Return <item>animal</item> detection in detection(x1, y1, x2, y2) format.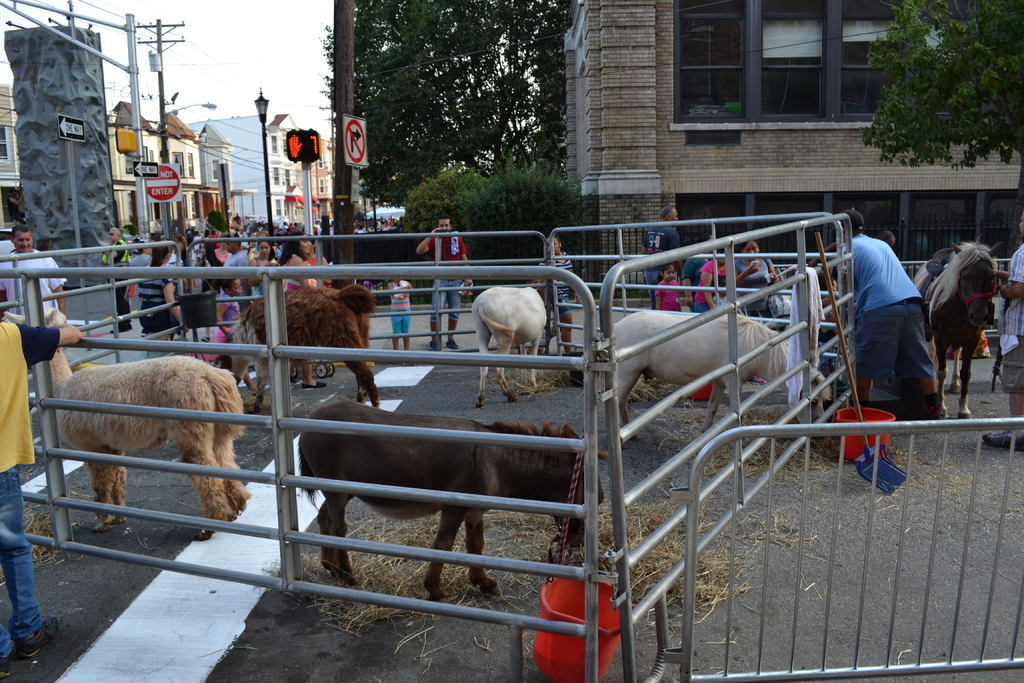
detection(0, 304, 250, 533).
